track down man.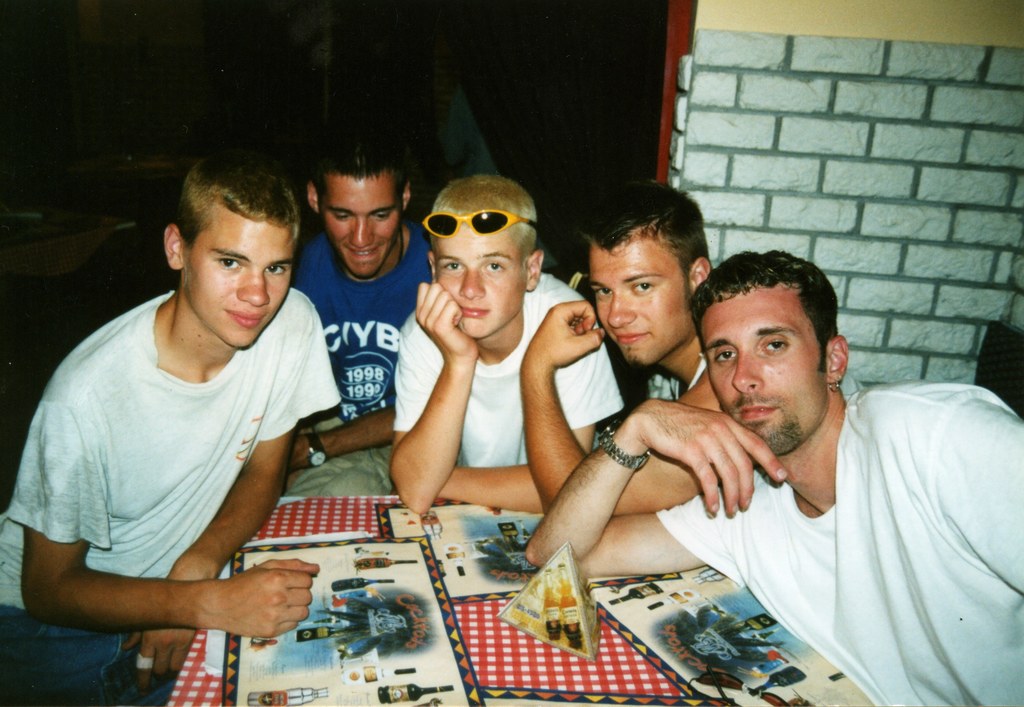
Tracked to bbox=[380, 170, 635, 516].
